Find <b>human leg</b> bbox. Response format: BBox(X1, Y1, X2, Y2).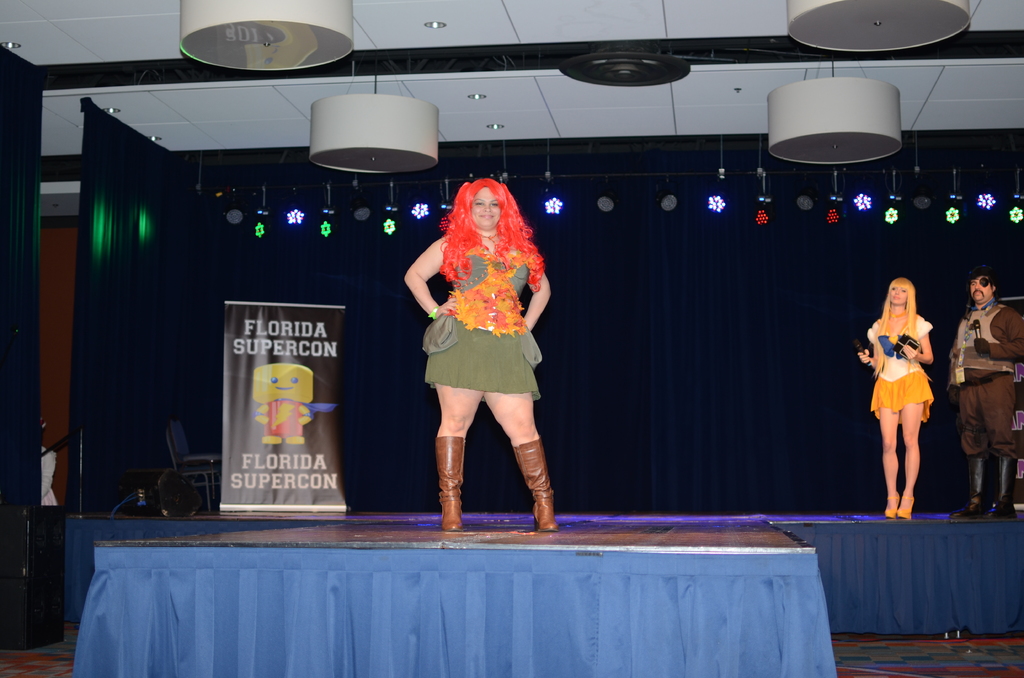
BBox(883, 410, 897, 513).
